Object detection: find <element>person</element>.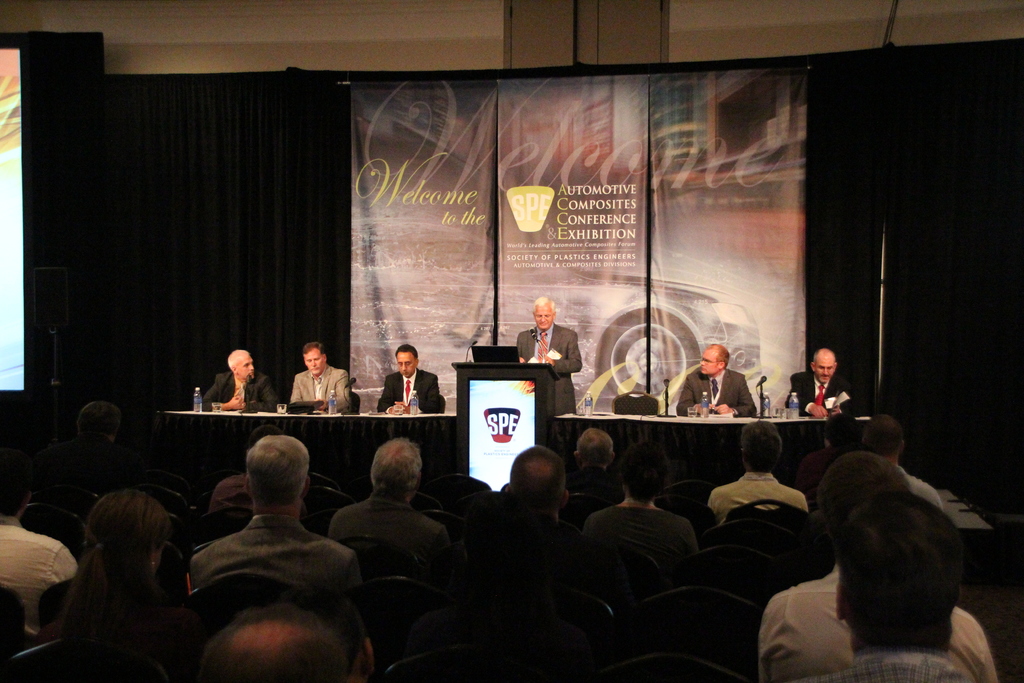
crop(376, 345, 442, 413).
